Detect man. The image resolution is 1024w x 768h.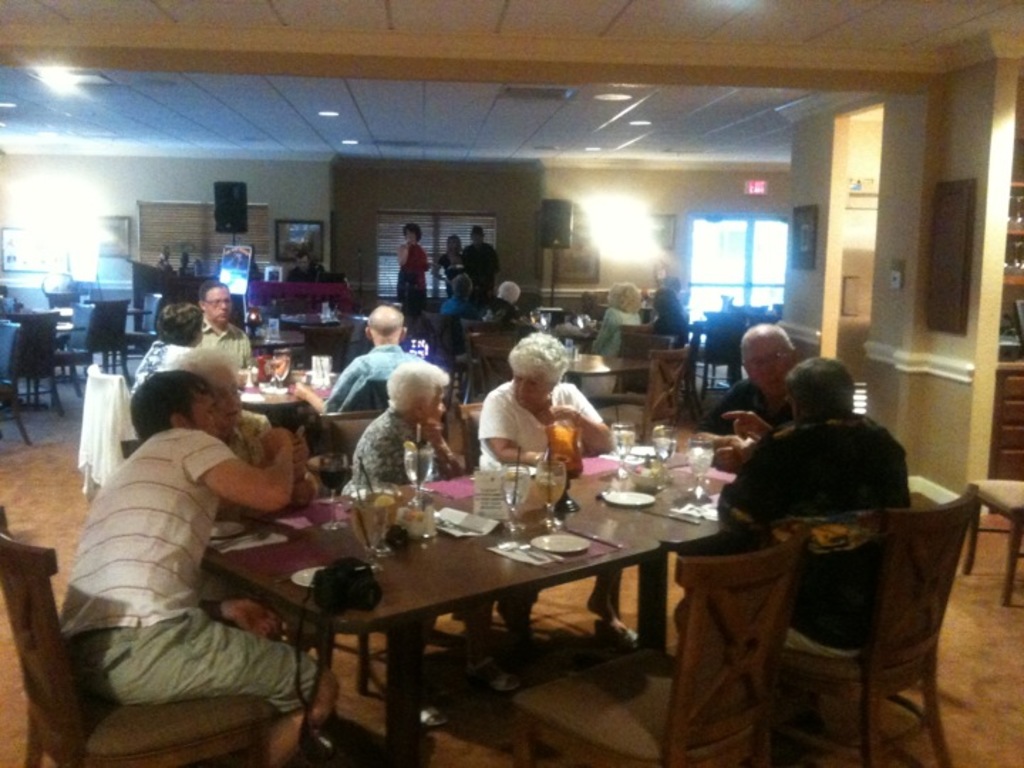
detection(286, 247, 320, 283).
